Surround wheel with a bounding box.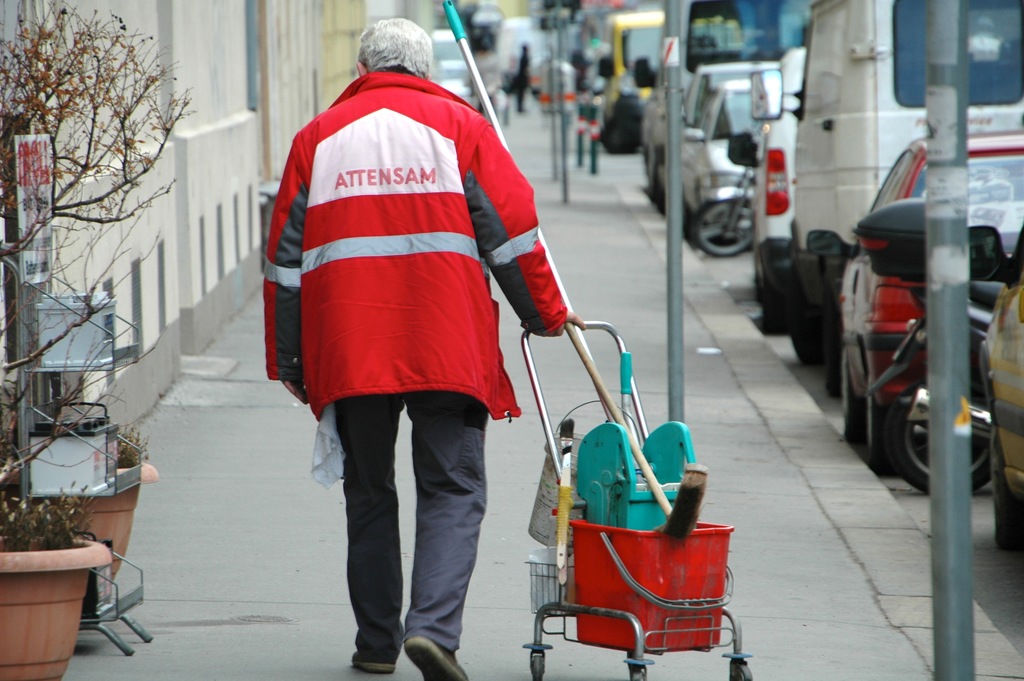
bbox=(995, 430, 1023, 556).
